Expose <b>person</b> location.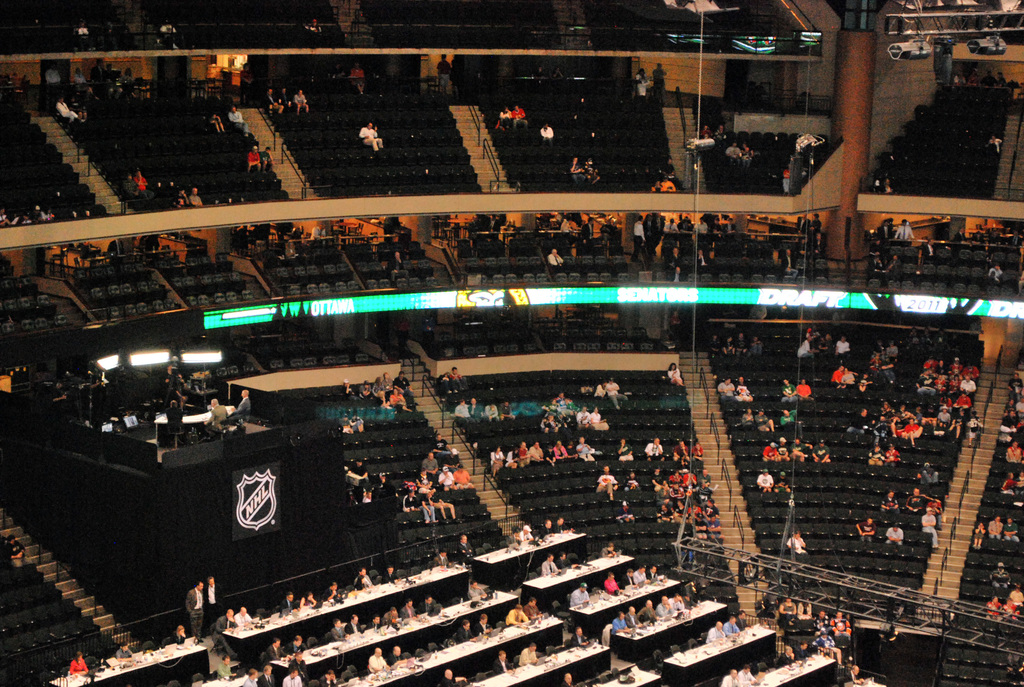
Exposed at [x1=732, y1=375, x2=751, y2=404].
